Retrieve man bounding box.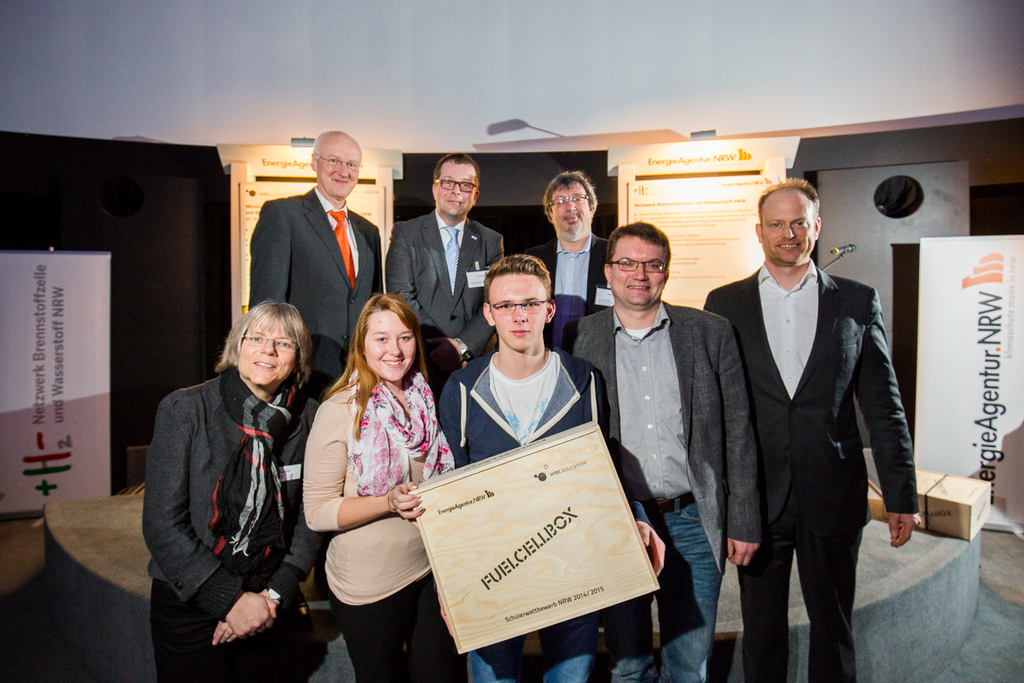
Bounding box: (518,172,614,353).
